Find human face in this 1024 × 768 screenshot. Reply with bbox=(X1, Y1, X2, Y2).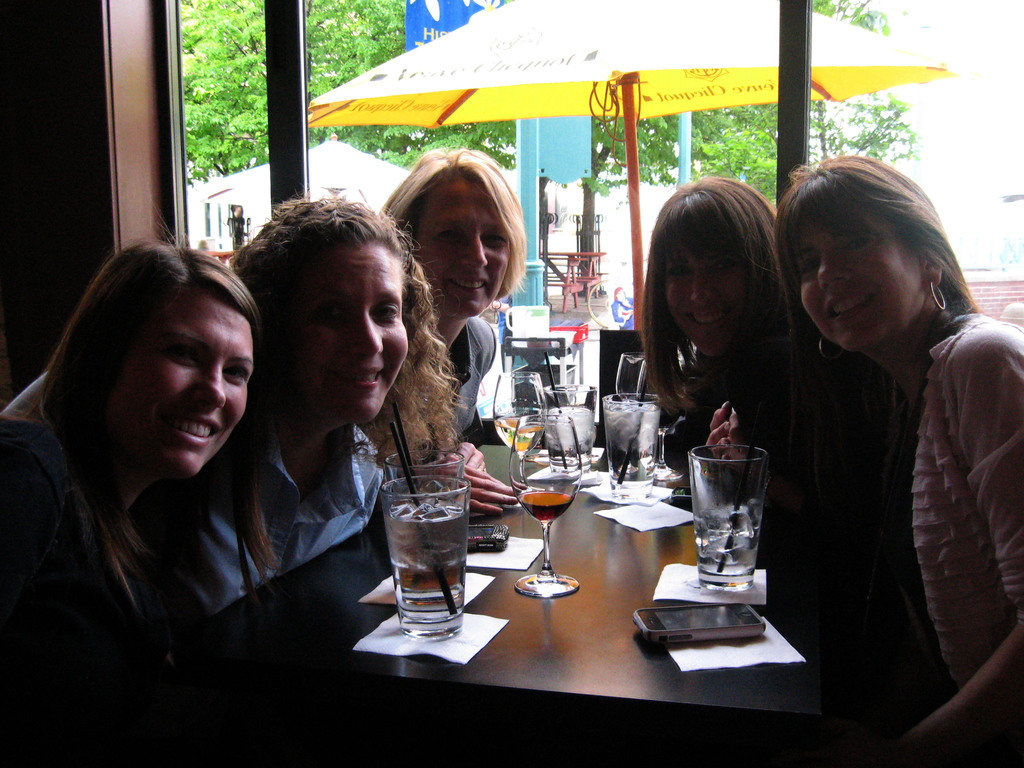
bbox=(117, 294, 255, 479).
